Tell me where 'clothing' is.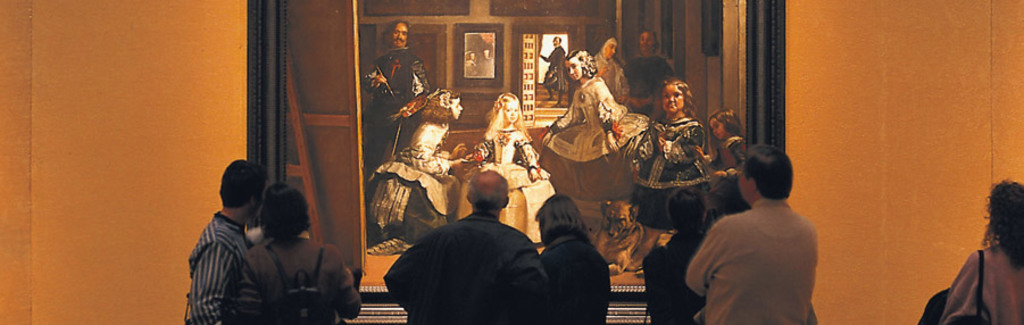
'clothing' is at box=[536, 77, 648, 200].
